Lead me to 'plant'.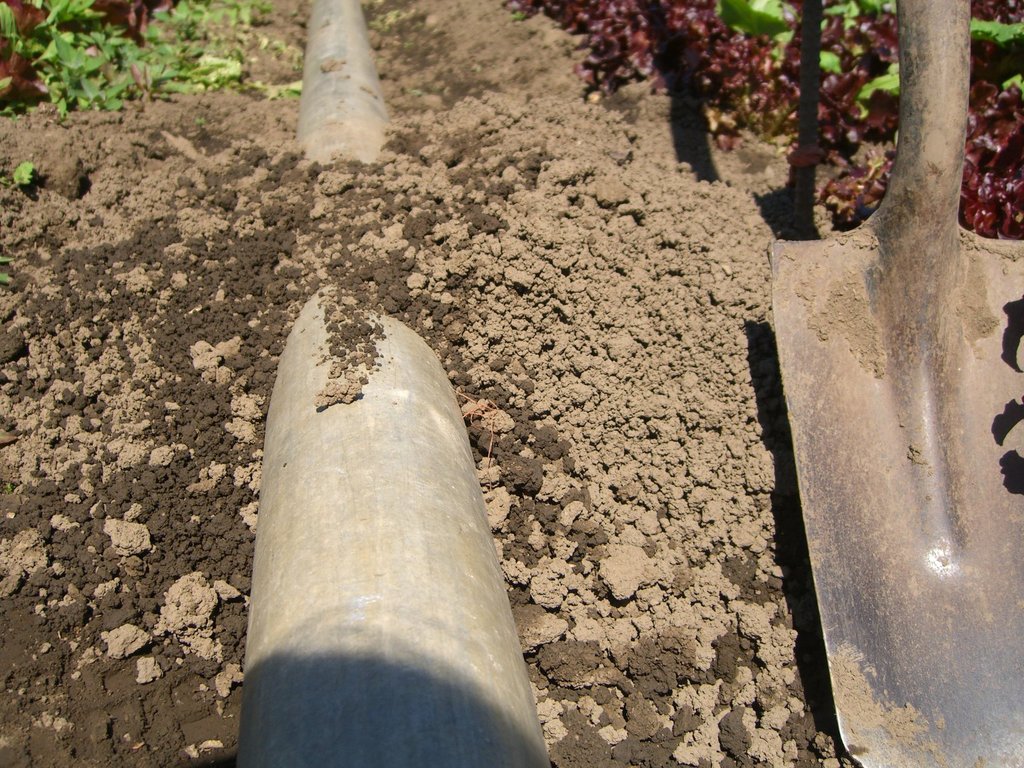
Lead to <bbox>808, 0, 1023, 250</bbox>.
